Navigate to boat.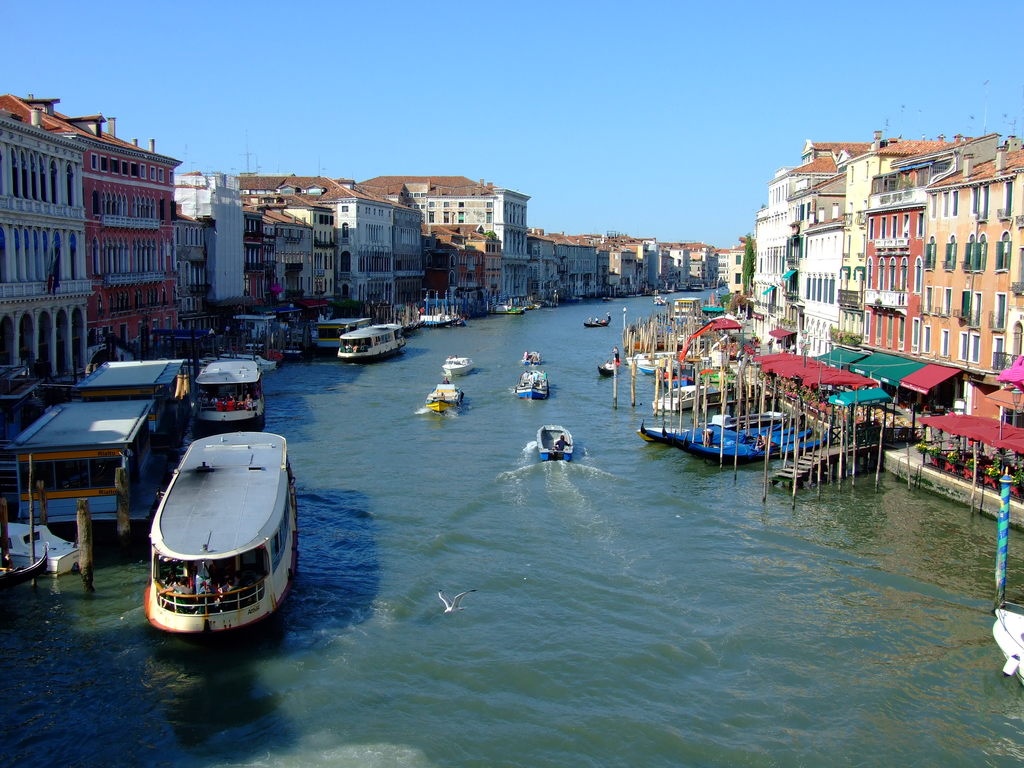
Navigation target: left=586, top=308, right=609, bottom=326.
